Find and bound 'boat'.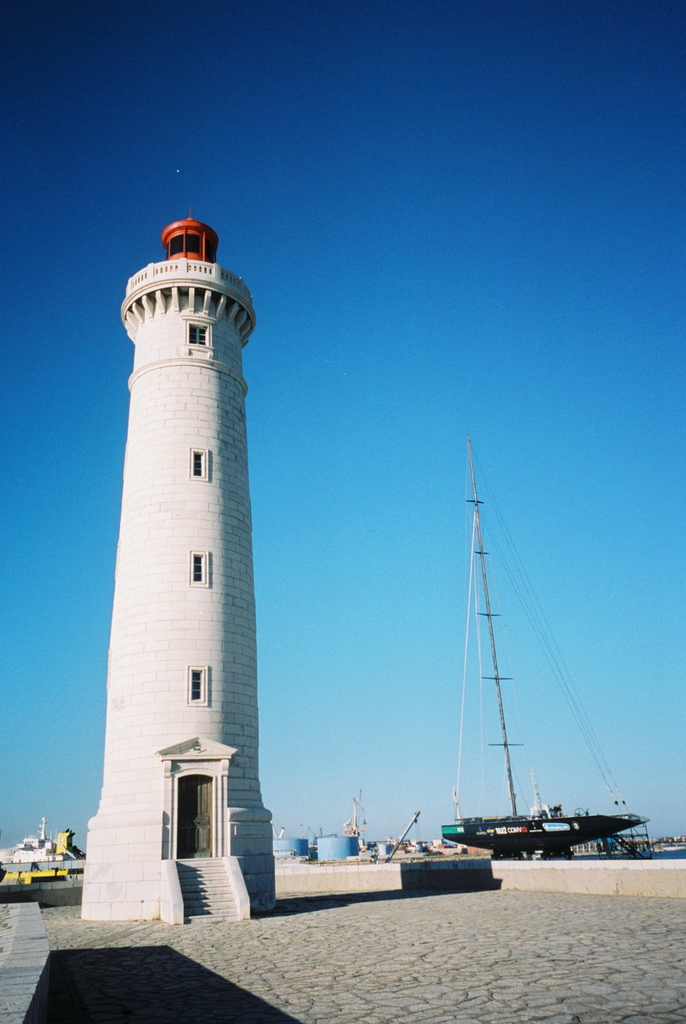
Bound: pyautogui.locateOnScreen(4, 822, 79, 903).
